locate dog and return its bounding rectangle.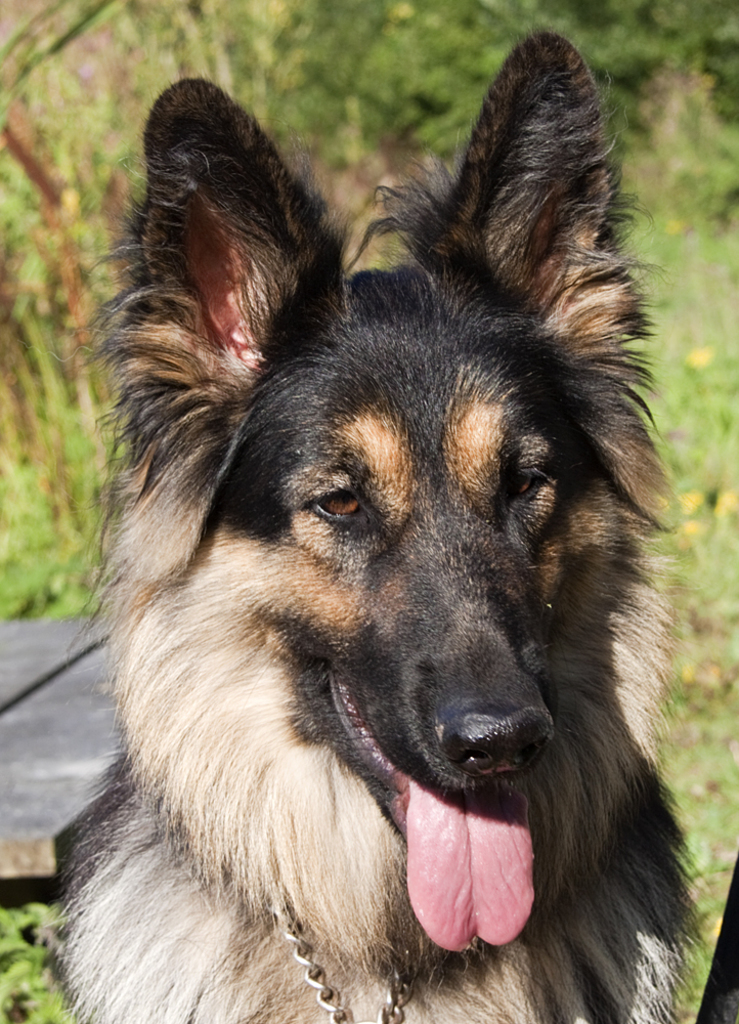
rect(50, 26, 715, 1023).
